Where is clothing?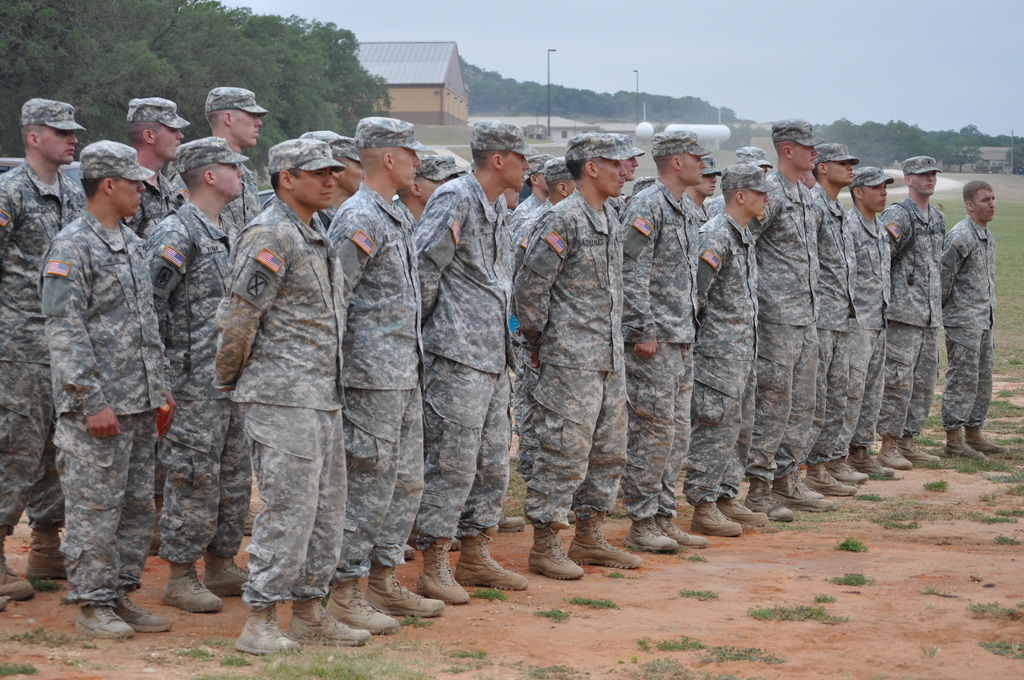
locate(931, 214, 991, 433).
